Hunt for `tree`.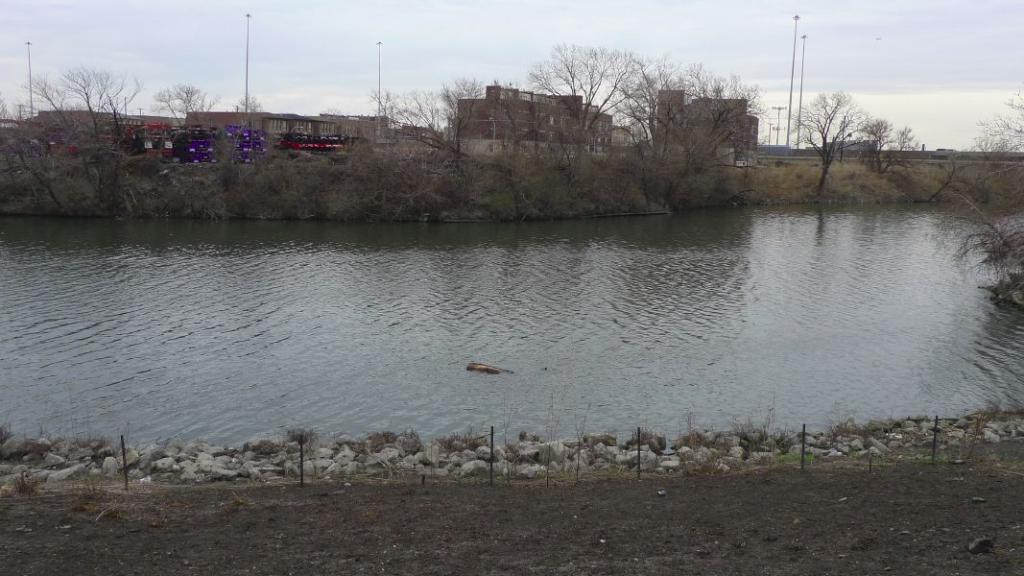
Hunted down at [895,120,917,150].
